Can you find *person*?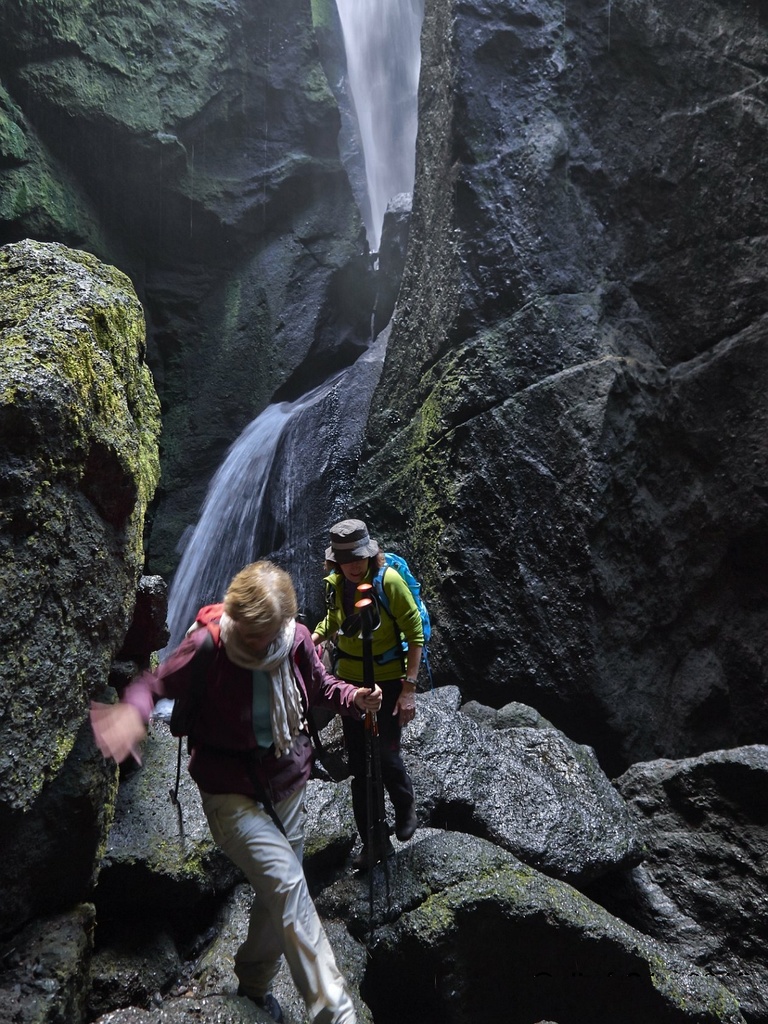
Yes, bounding box: [left=312, top=524, right=420, bottom=890].
